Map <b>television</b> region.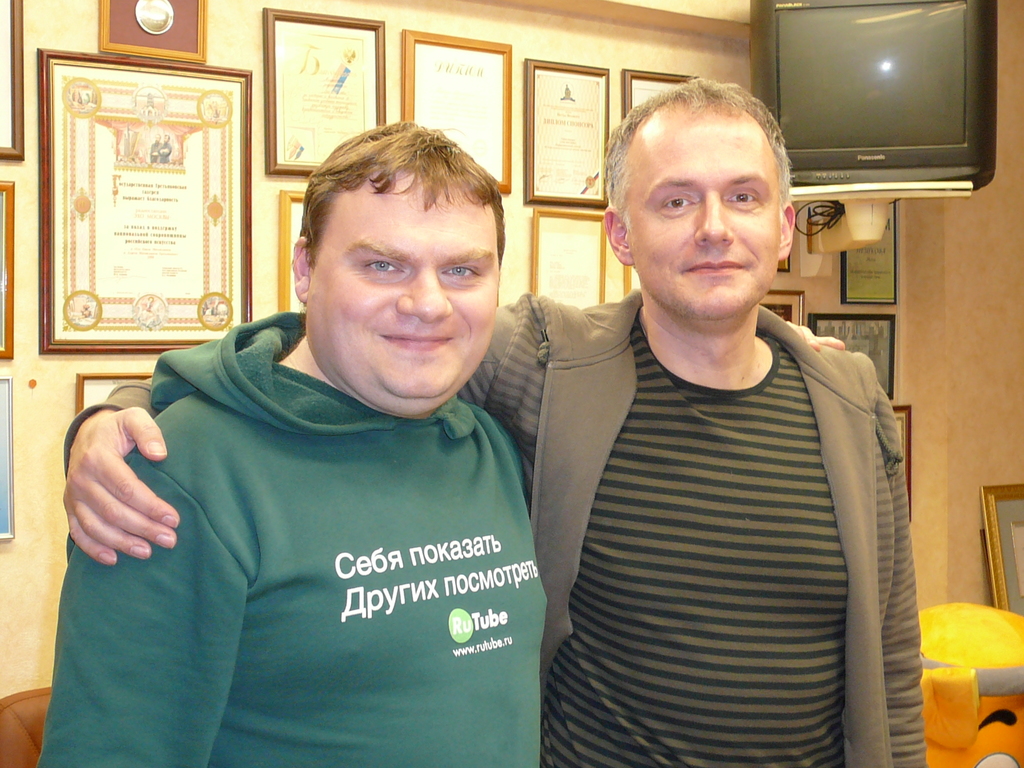
Mapped to <region>749, 0, 996, 190</region>.
